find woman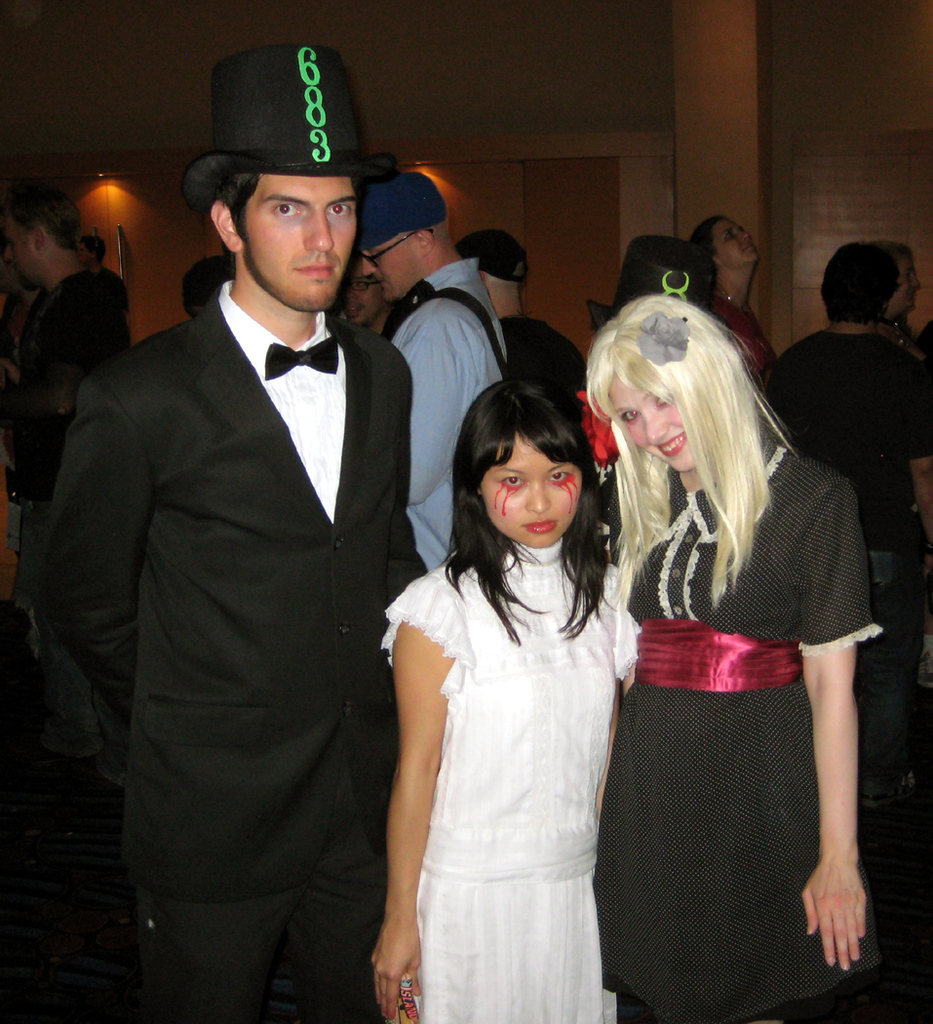
<box>585,292,882,1023</box>
